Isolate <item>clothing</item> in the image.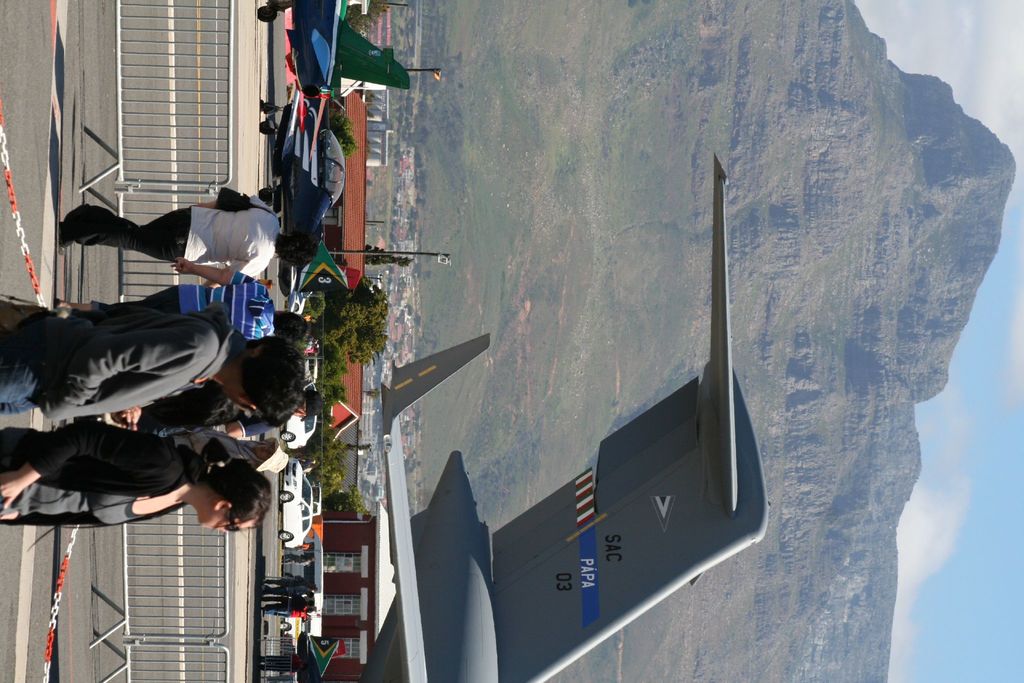
Isolated region: [x1=0, y1=308, x2=242, y2=418].
